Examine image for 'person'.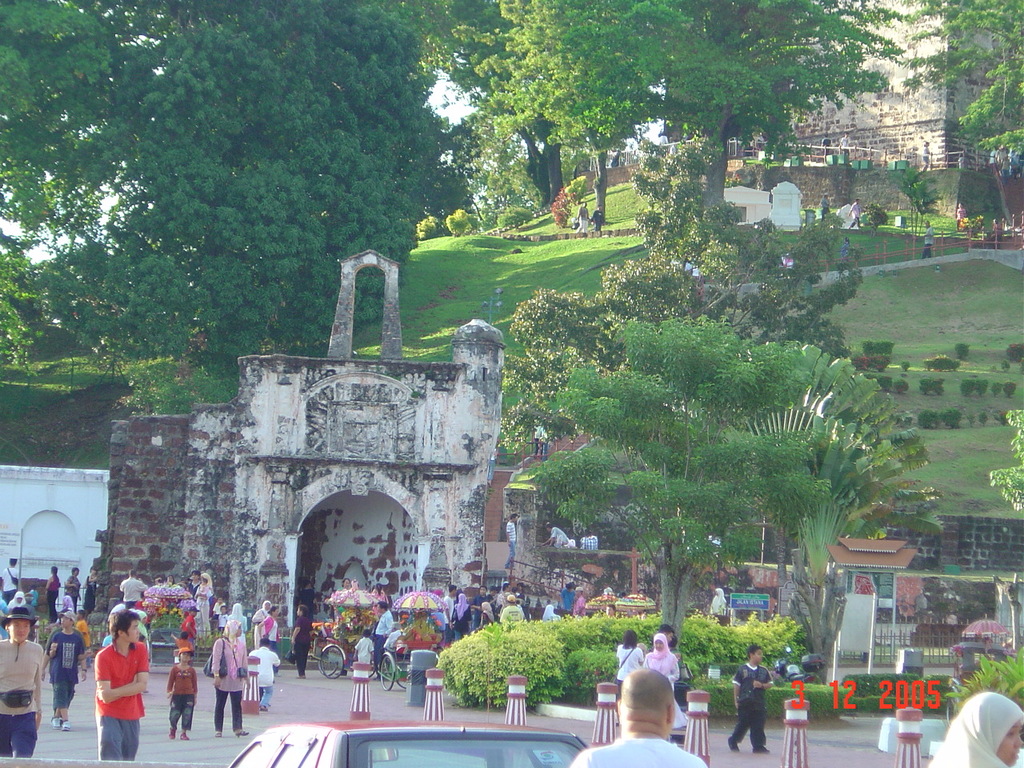
Examination result: (210, 620, 250, 736).
